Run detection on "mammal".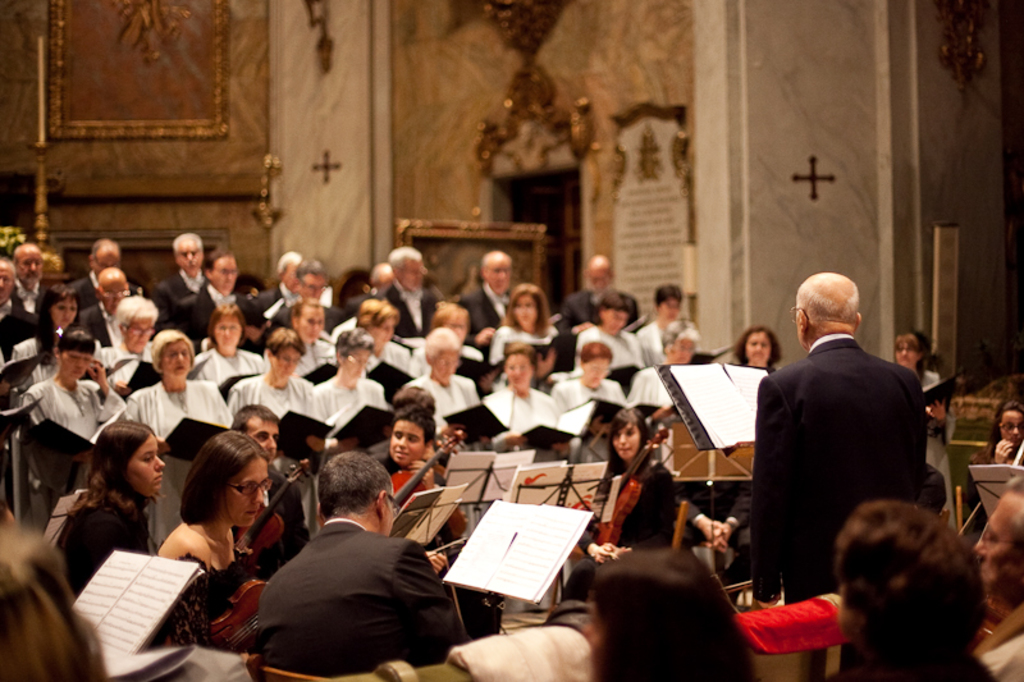
Result: detection(979, 398, 1023, 481).
